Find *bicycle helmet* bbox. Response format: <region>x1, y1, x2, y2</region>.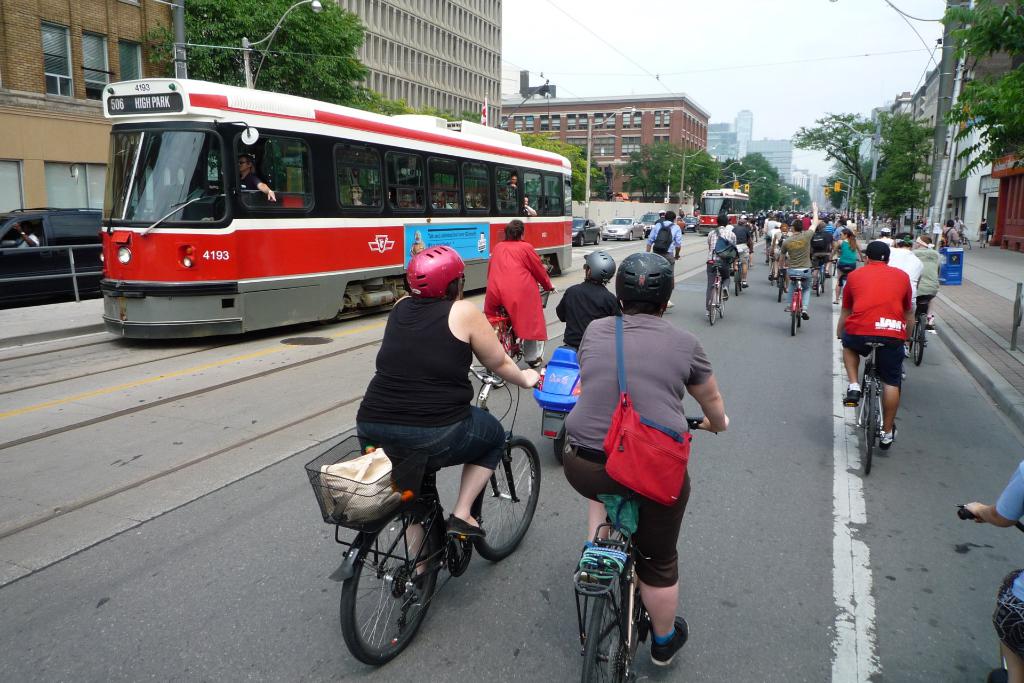
<region>581, 251, 609, 289</region>.
